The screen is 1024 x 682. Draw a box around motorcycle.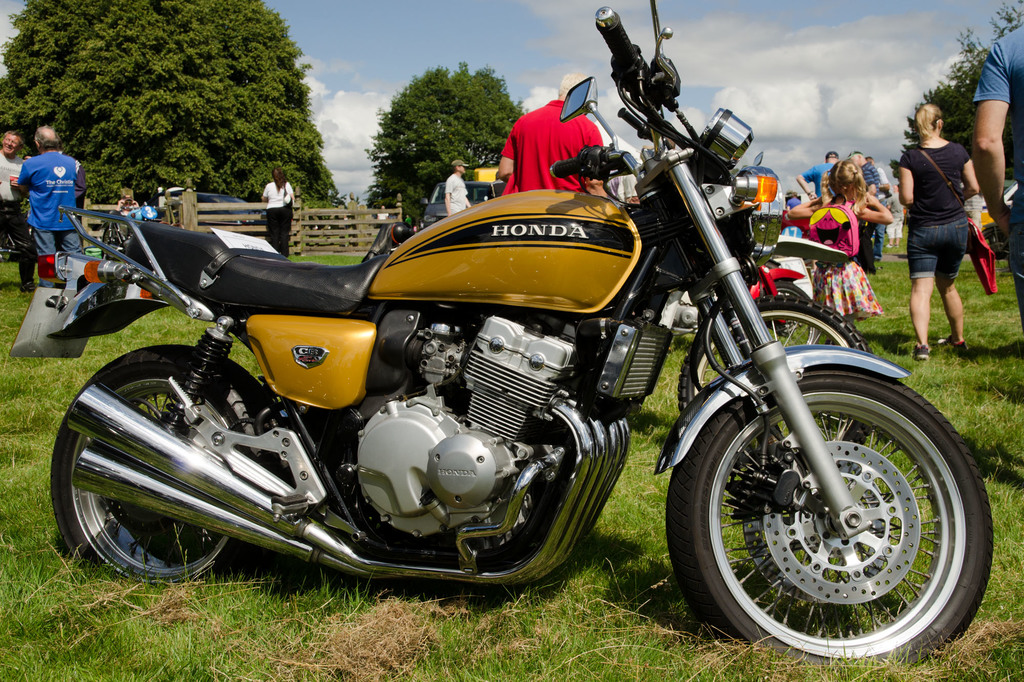
(7, 0, 996, 676).
